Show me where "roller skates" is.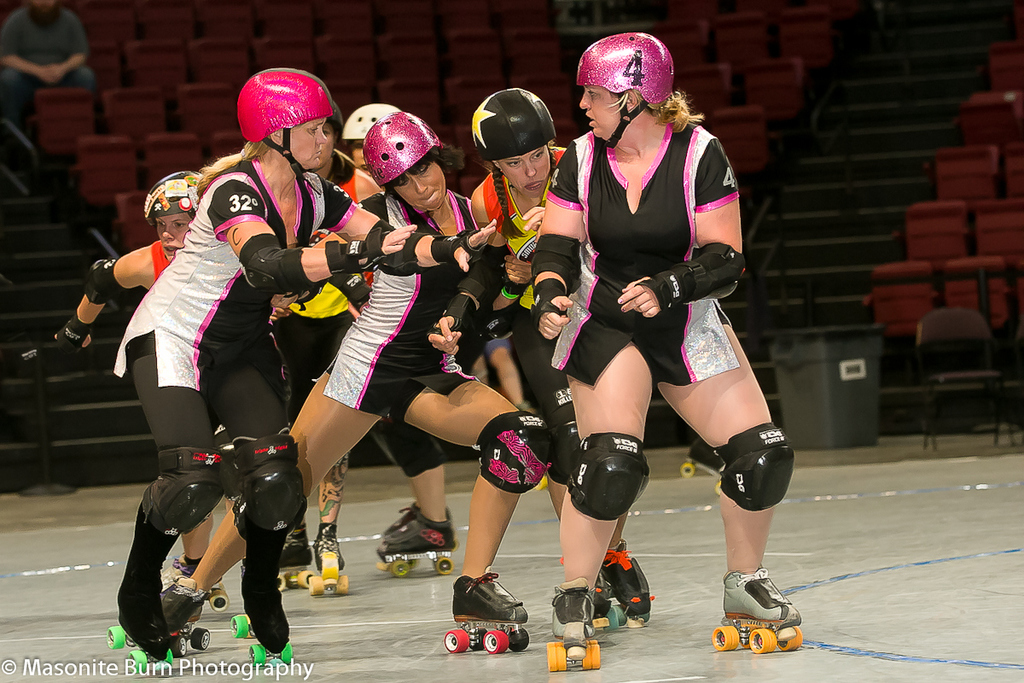
"roller skates" is at left=159, top=548, right=228, bottom=625.
